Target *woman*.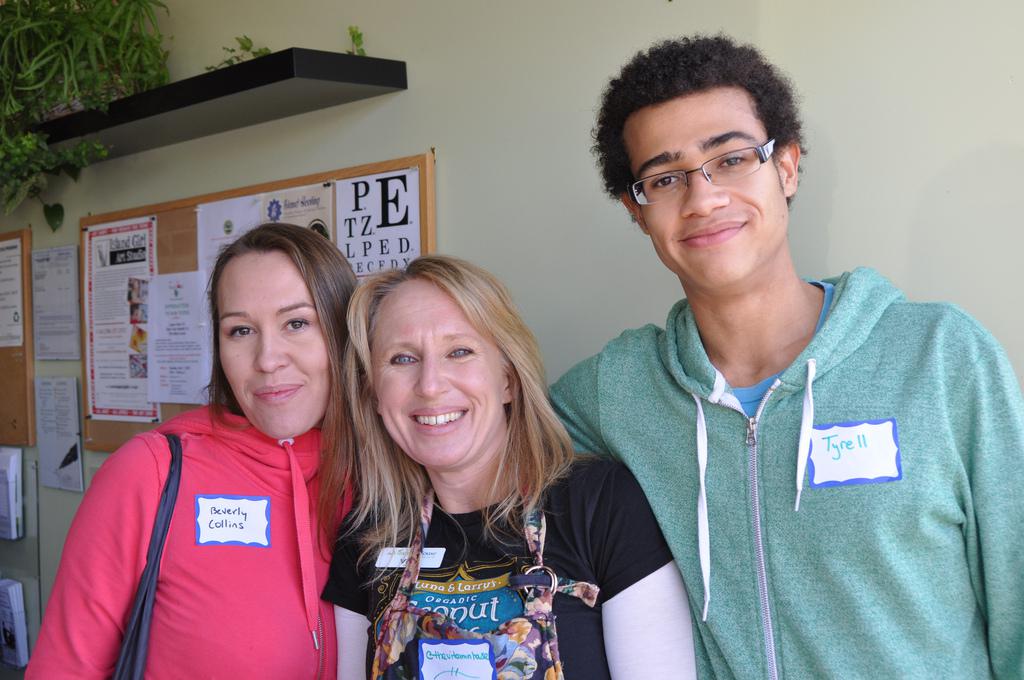
Target region: x1=315 y1=241 x2=636 y2=676.
